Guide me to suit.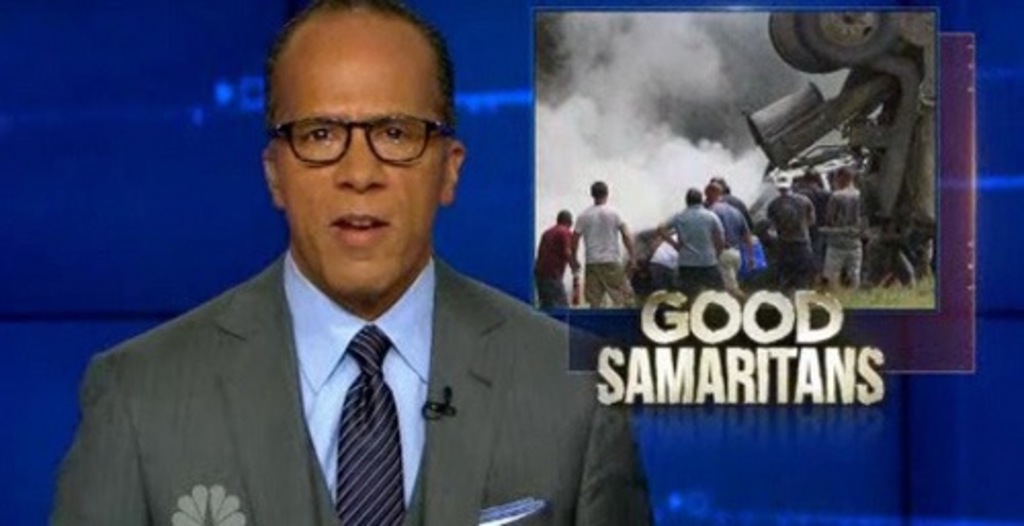
Guidance: bbox=[90, 72, 647, 525].
